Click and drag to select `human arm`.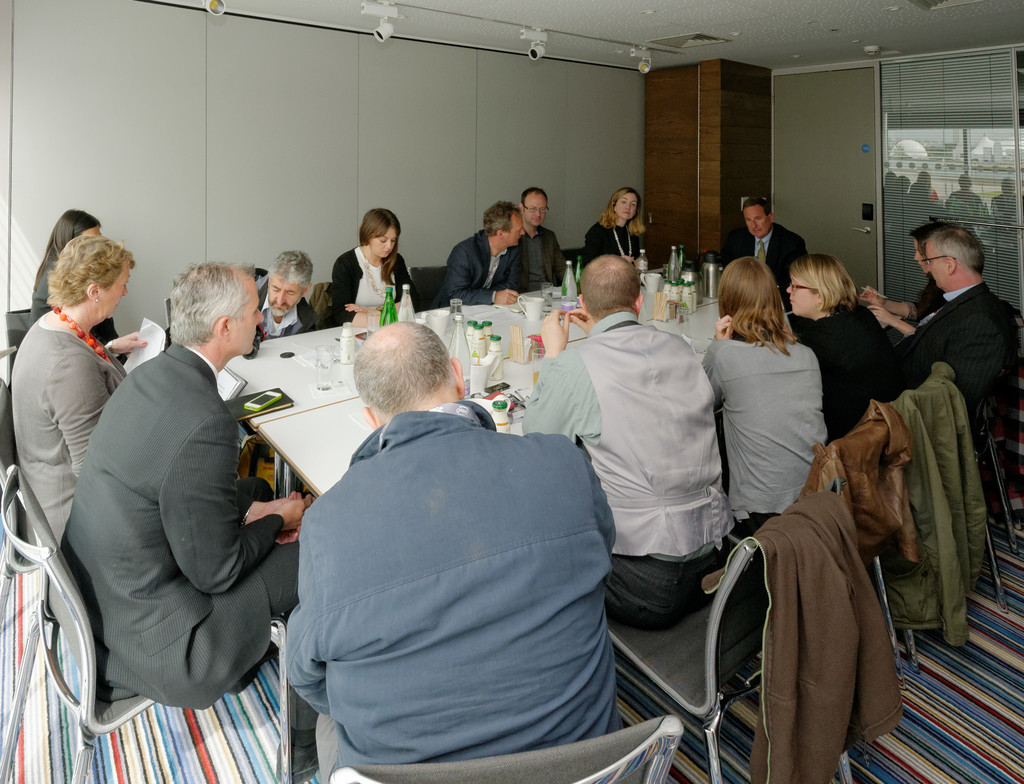
Selection: rect(708, 321, 736, 404).
